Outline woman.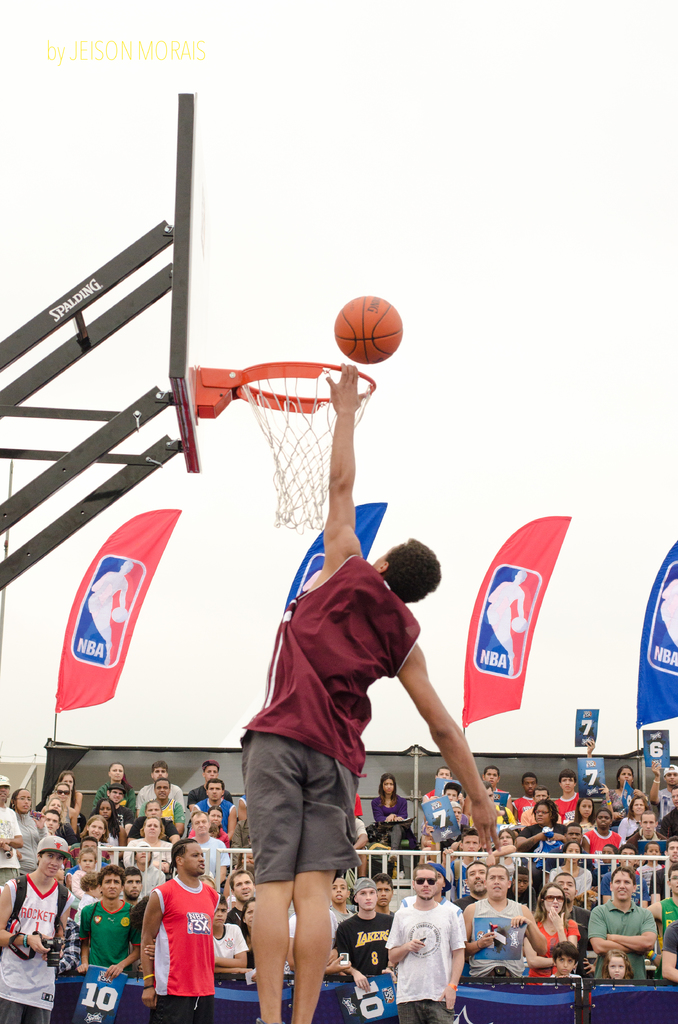
Outline: [left=58, top=772, right=82, bottom=818].
